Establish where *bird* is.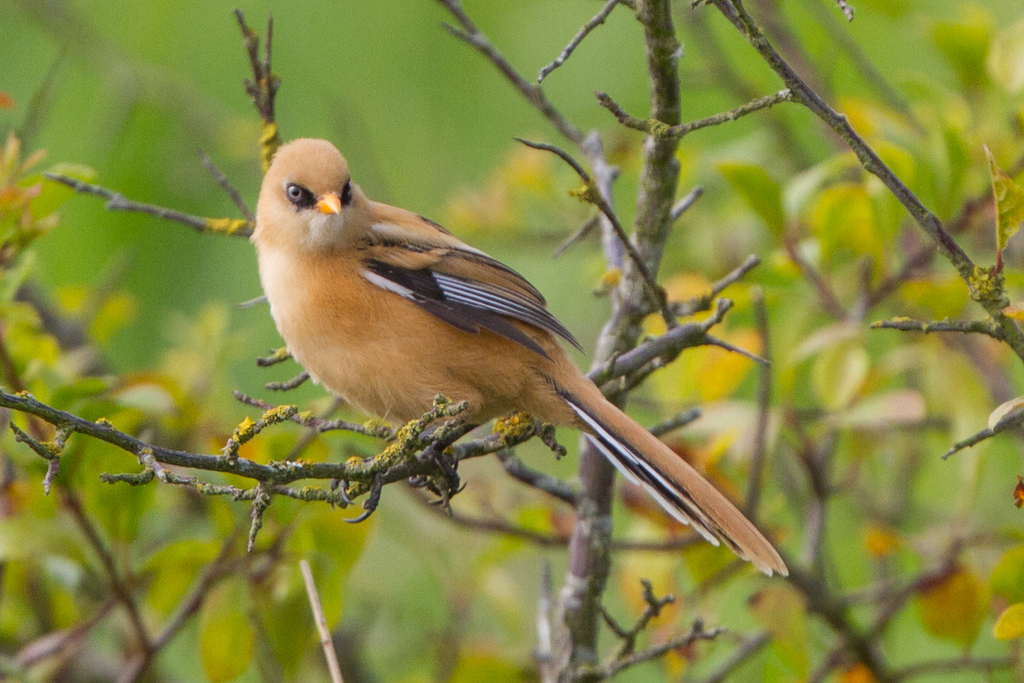
Established at <box>255,142,790,549</box>.
